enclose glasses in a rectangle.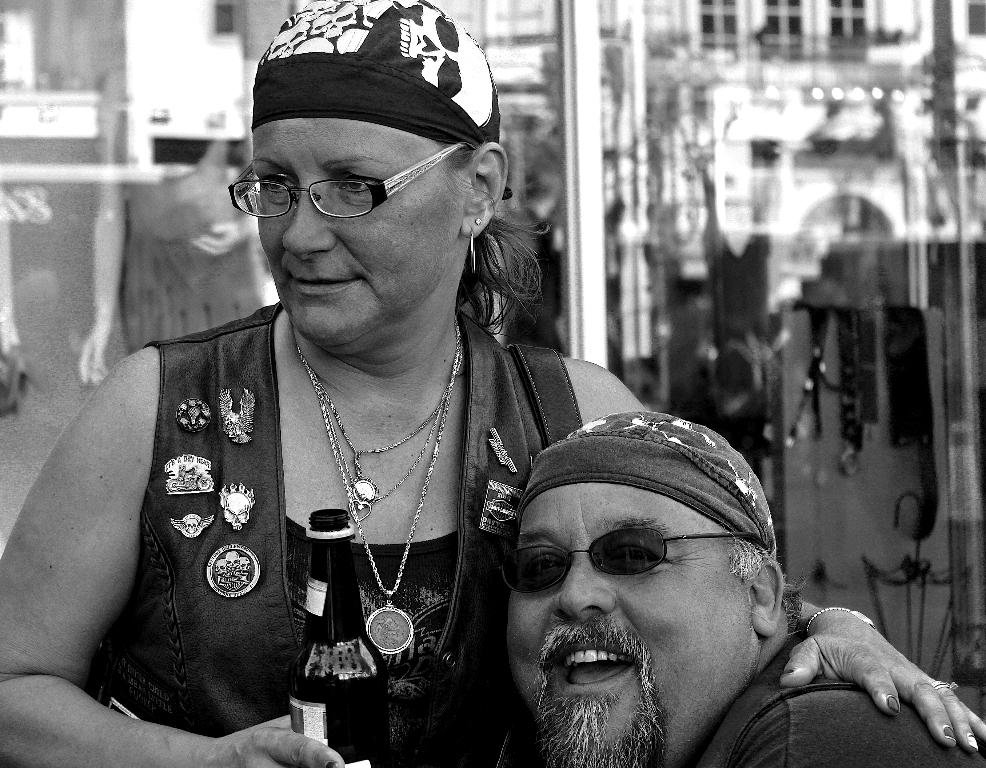
[491,523,762,600].
